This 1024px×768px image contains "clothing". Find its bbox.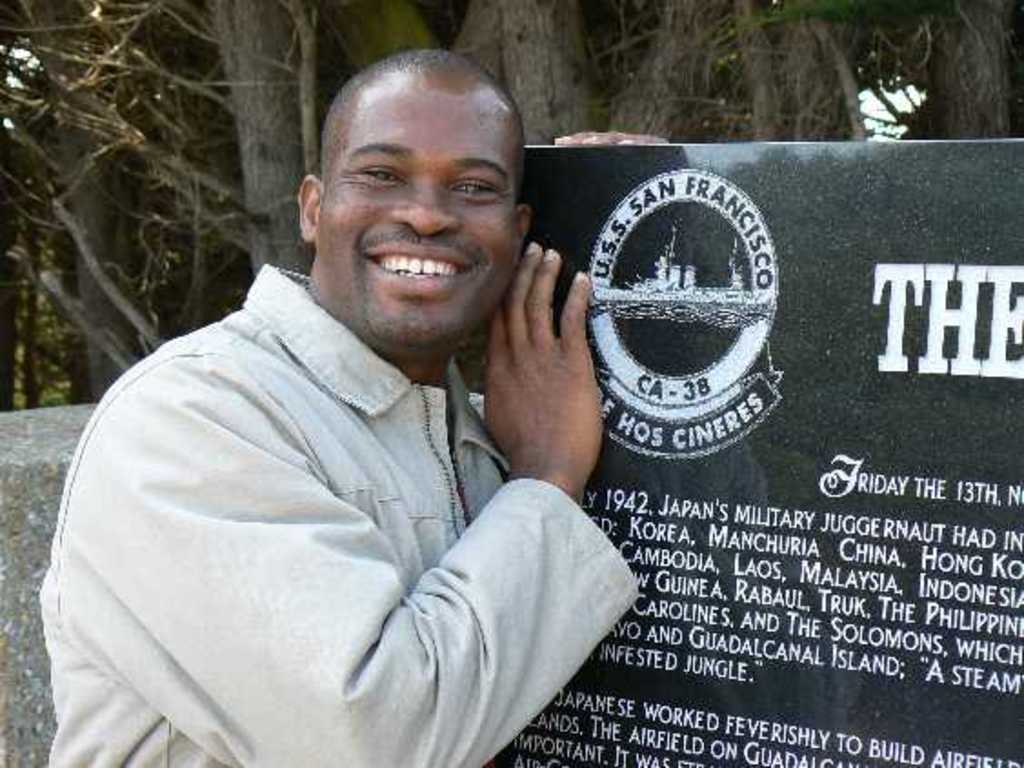
locate(22, 244, 635, 757).
